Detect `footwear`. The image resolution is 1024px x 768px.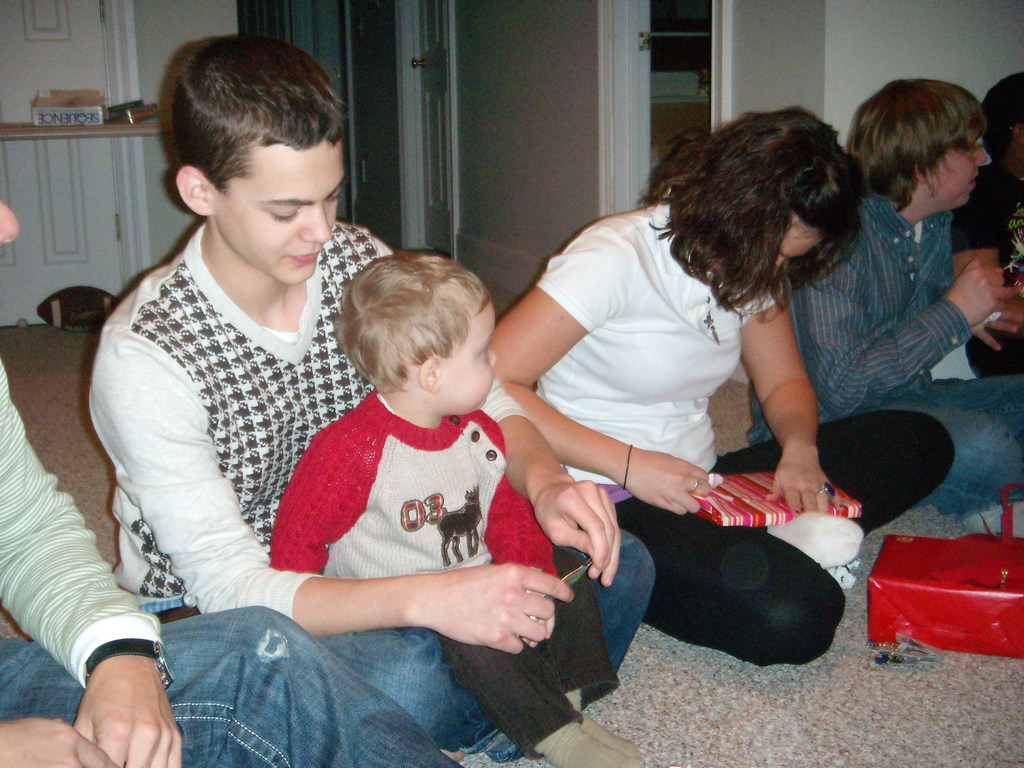
pyautogui.locateOnScreen(766, 515, 883, 591).
